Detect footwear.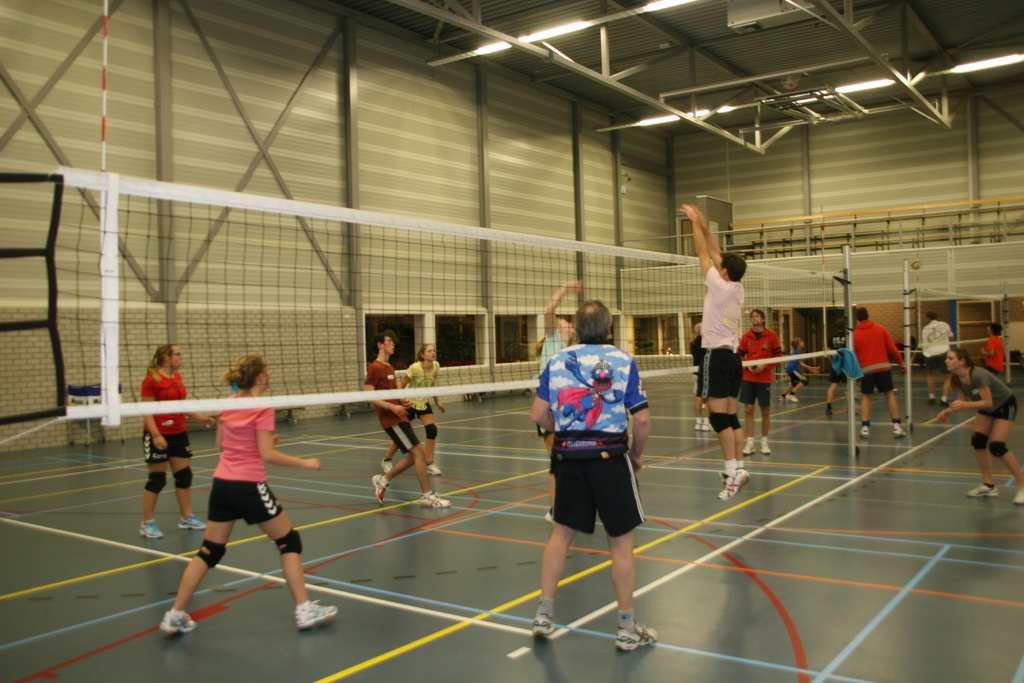
Detected at pyautogui.locateOnScreen(531, 611, 556, 639).
